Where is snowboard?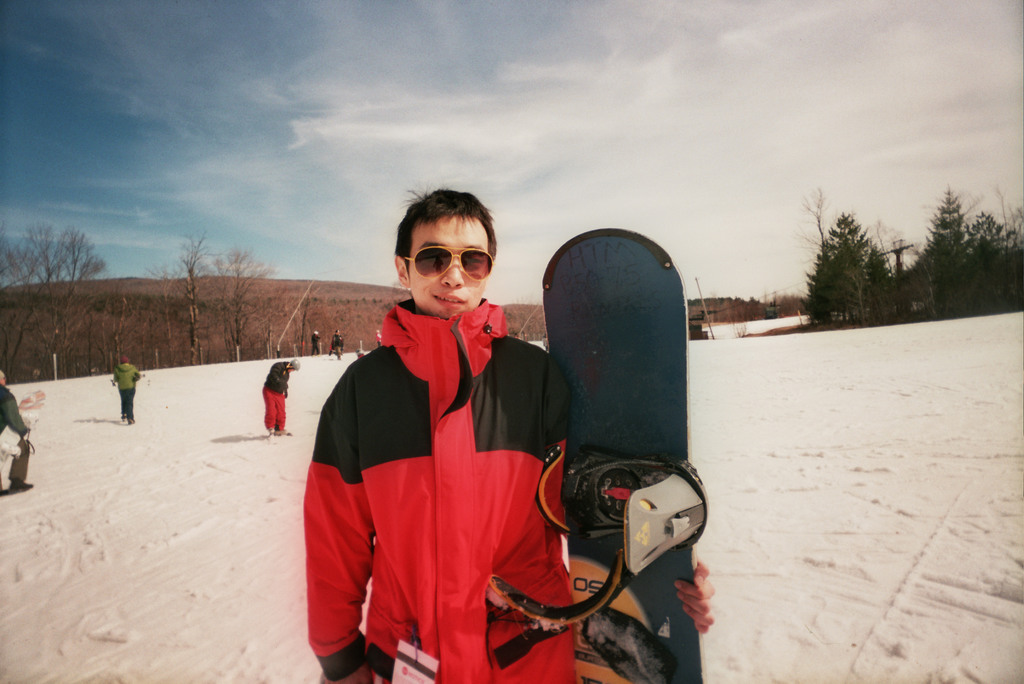
locate(534, 221, 698, 683).
